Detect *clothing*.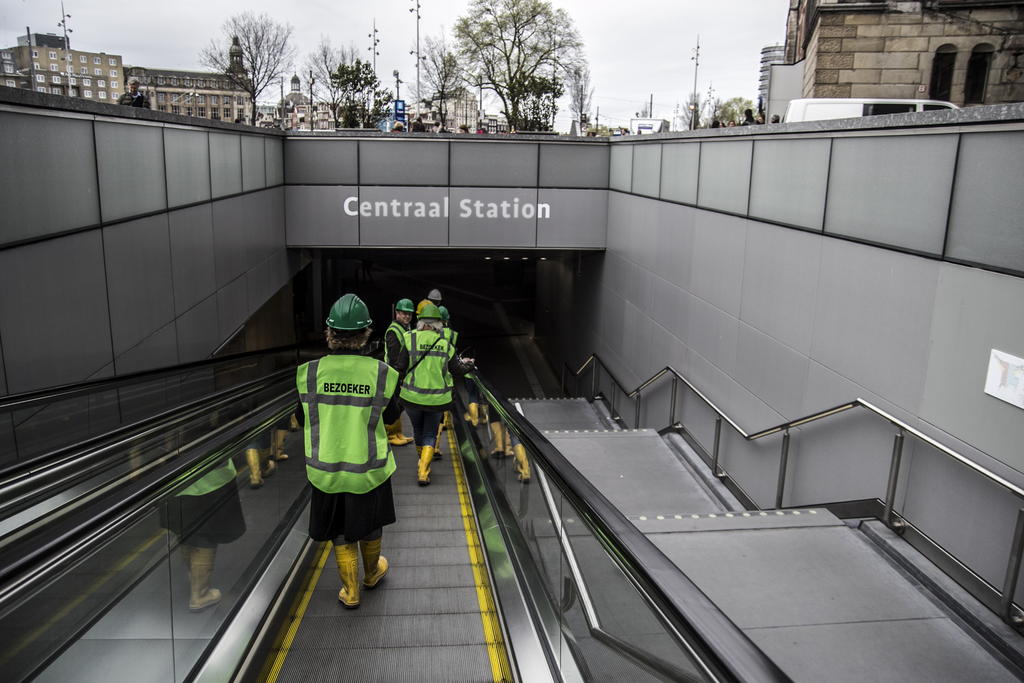
Detected at x1=381, y1=320, x2=406, y2=421.
